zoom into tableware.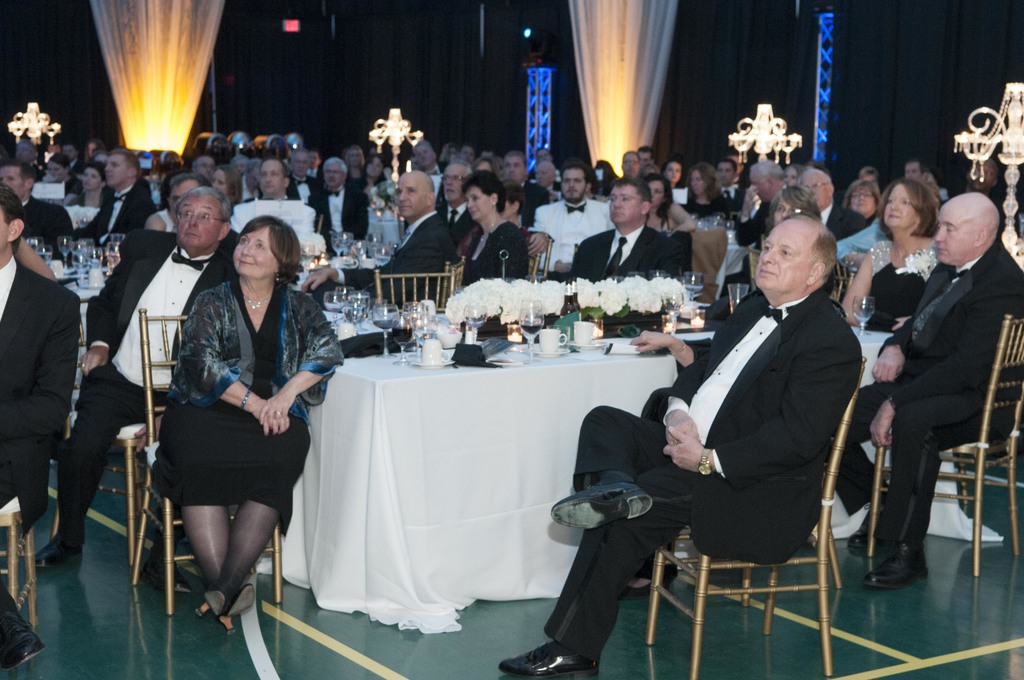
Zoom target: rect(436, 332, 463, 349).
